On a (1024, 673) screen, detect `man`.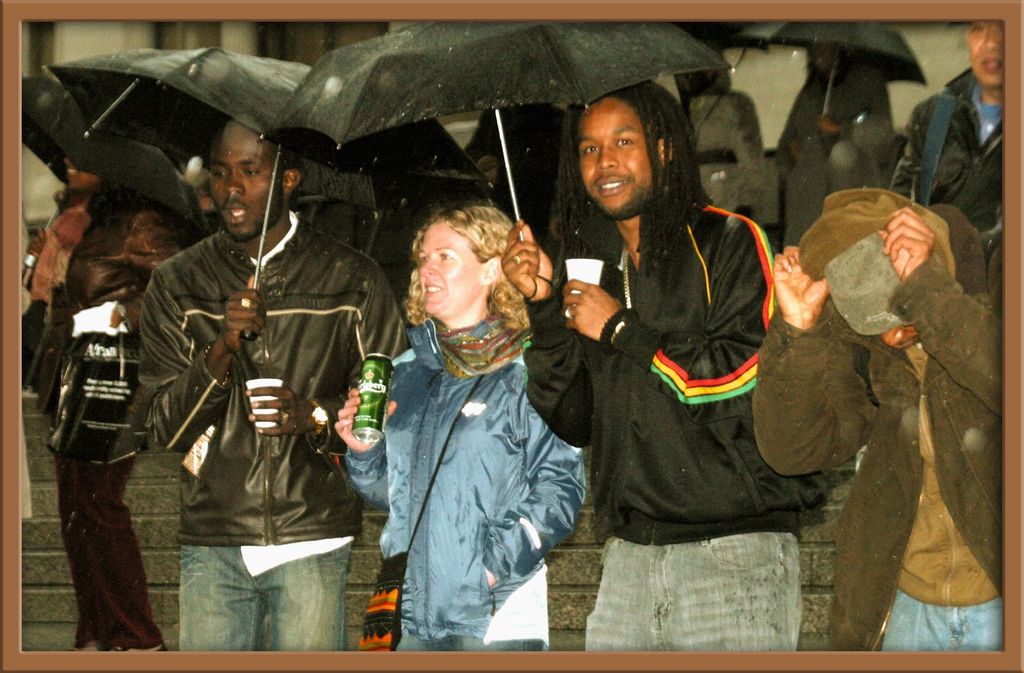
Rect(137, 115, 412, 656).
